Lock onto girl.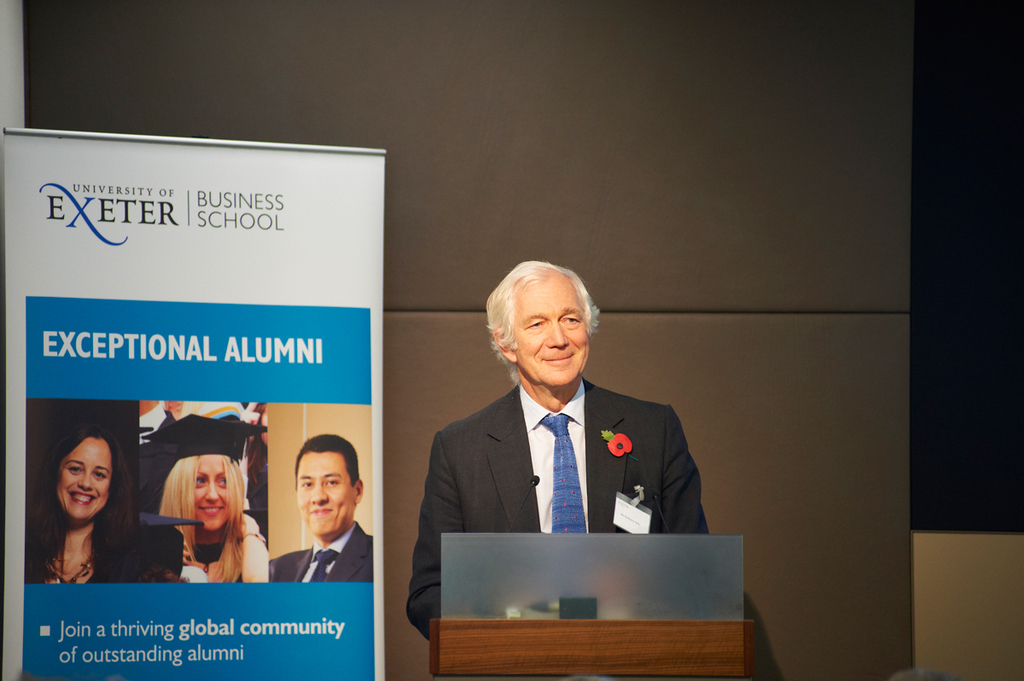
Locked: x1=137 y1=415 x2=266 y2=584.
